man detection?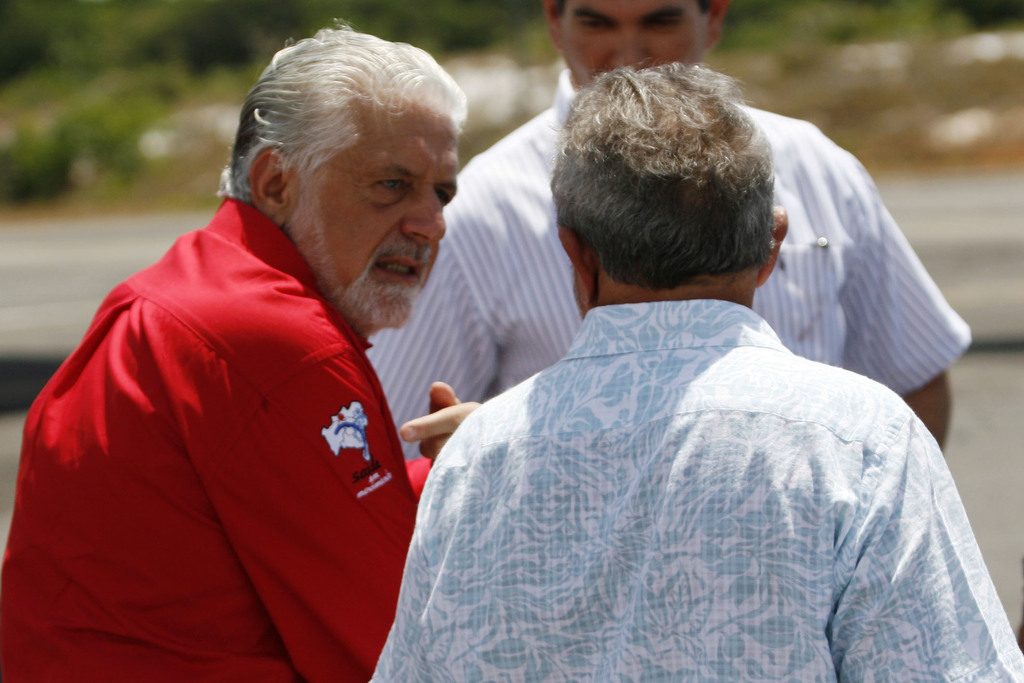
left=381, top=0, right=957, bottom=491
